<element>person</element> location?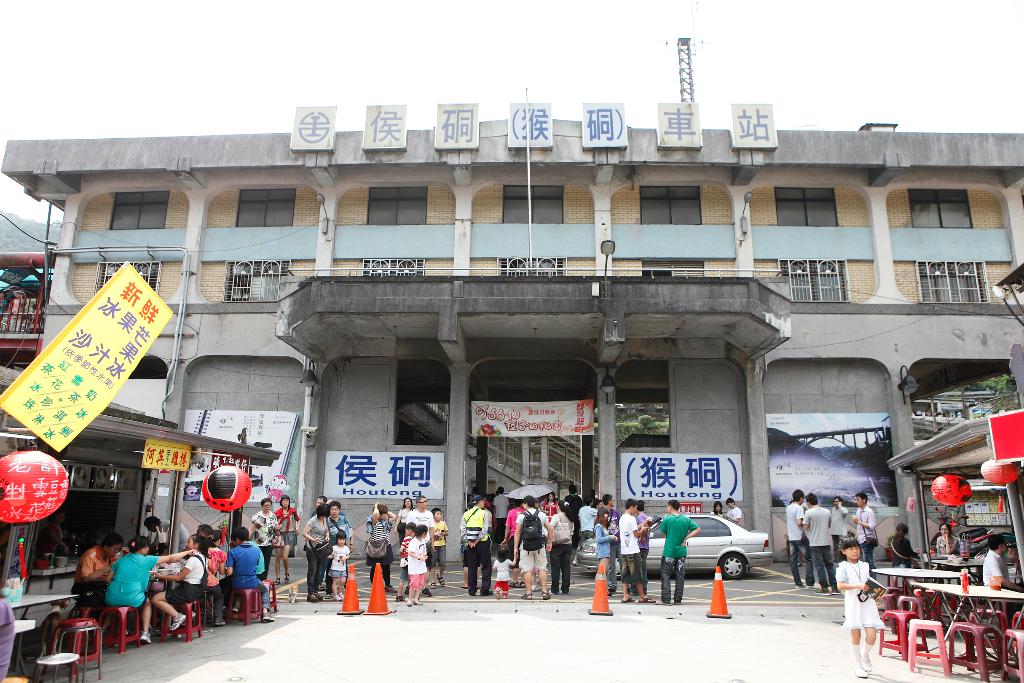
<bbox>981, 531, 1021, 625</bbox>
